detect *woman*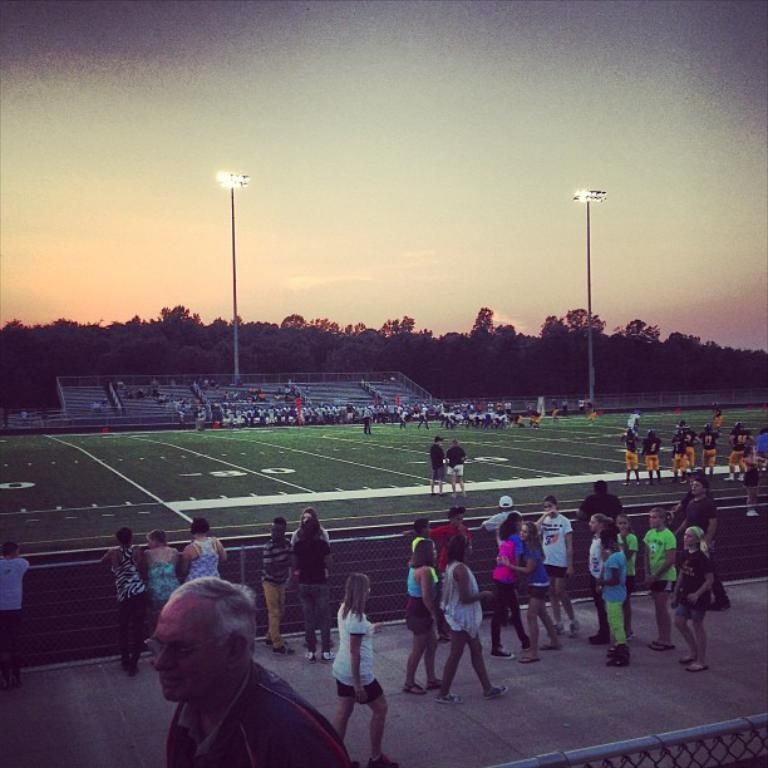
[x1=142, y1=525, x2=178, y2=616]
